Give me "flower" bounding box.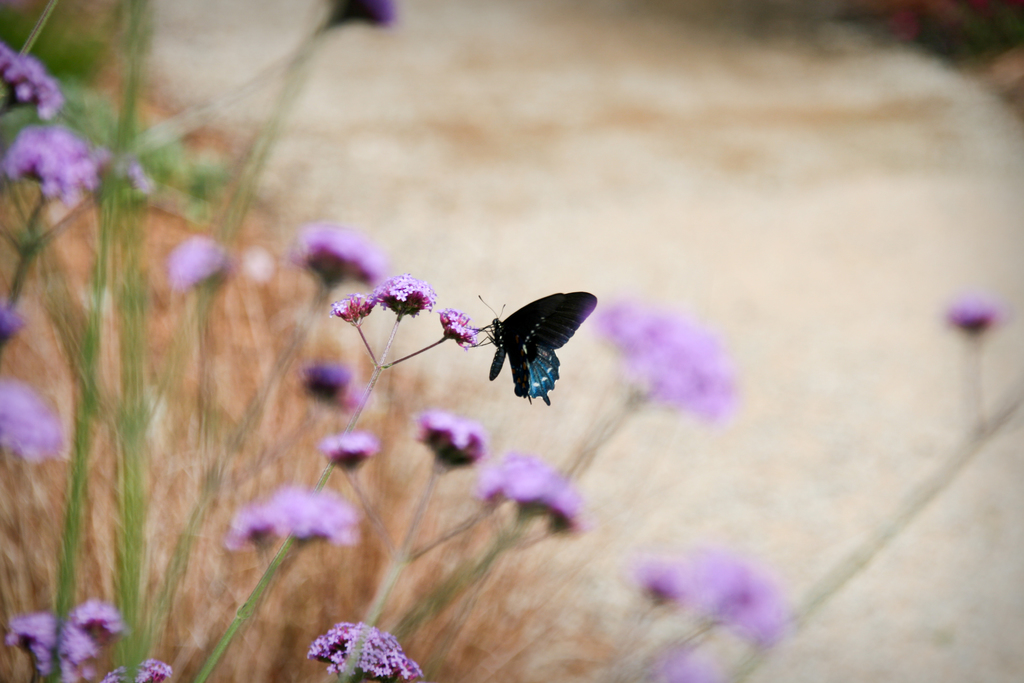
bbox(332, 292, 374, 321).
